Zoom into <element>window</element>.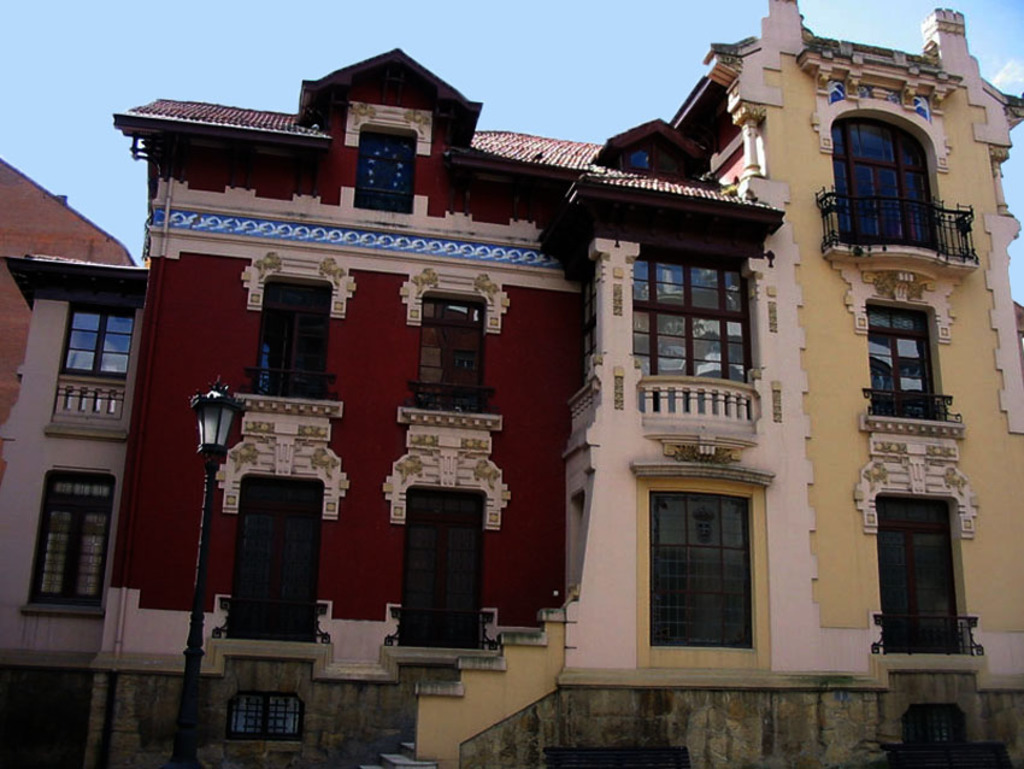
Zoom target: 635,250,755,418.
